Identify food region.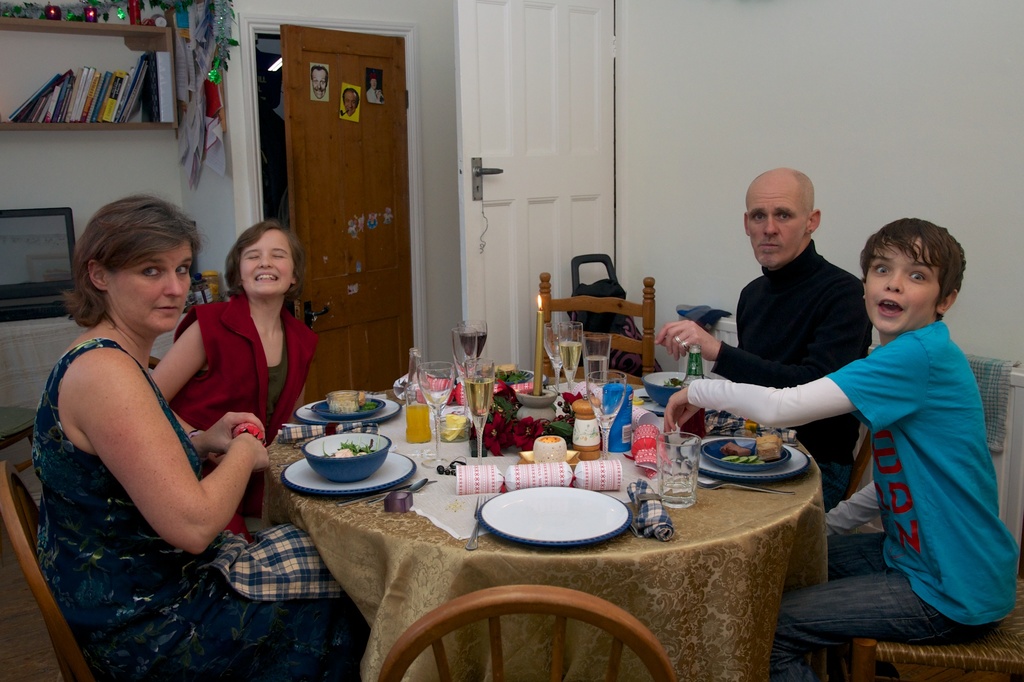
Region: region(201, 276, 220, 304).
